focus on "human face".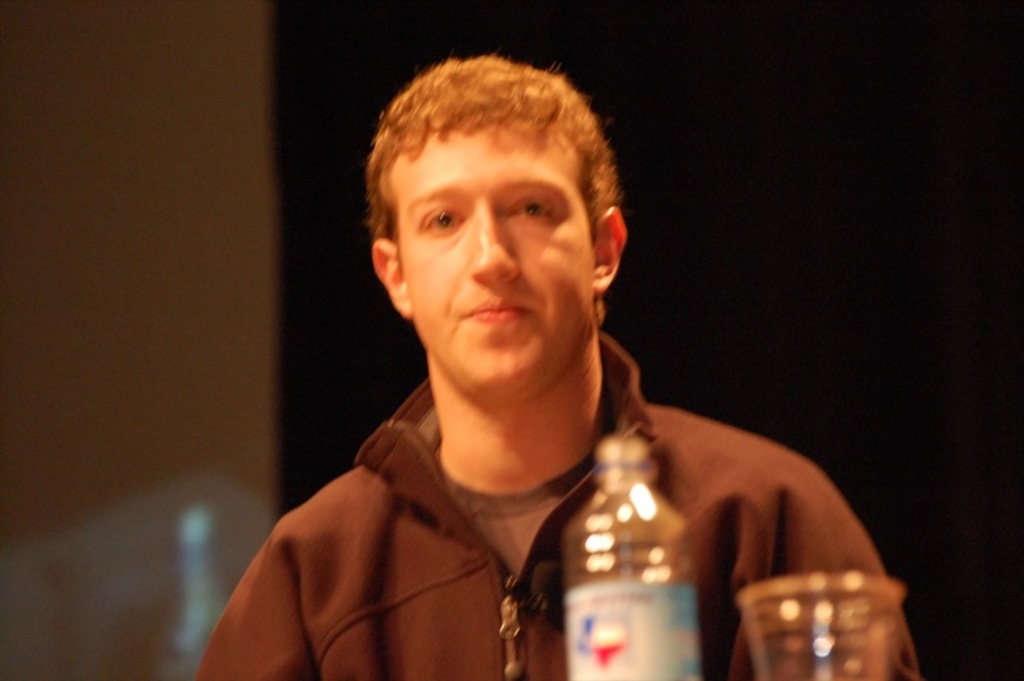
Focused at 396, 120, 596, 392.
